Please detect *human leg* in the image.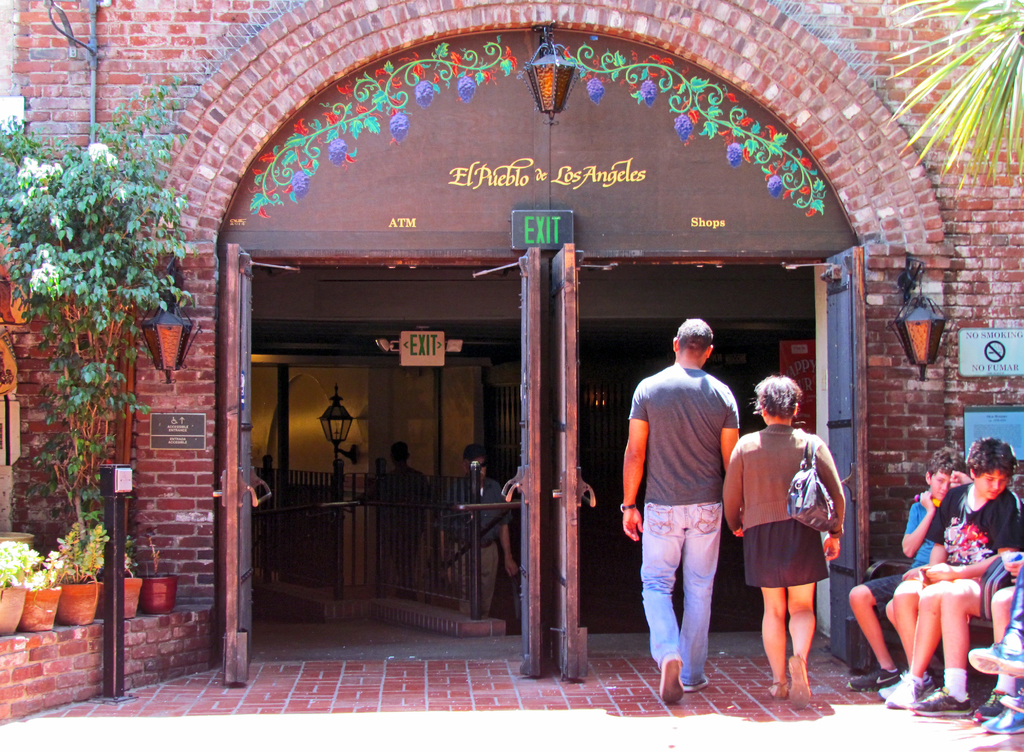
select_region(881, 575, 942, 707).
